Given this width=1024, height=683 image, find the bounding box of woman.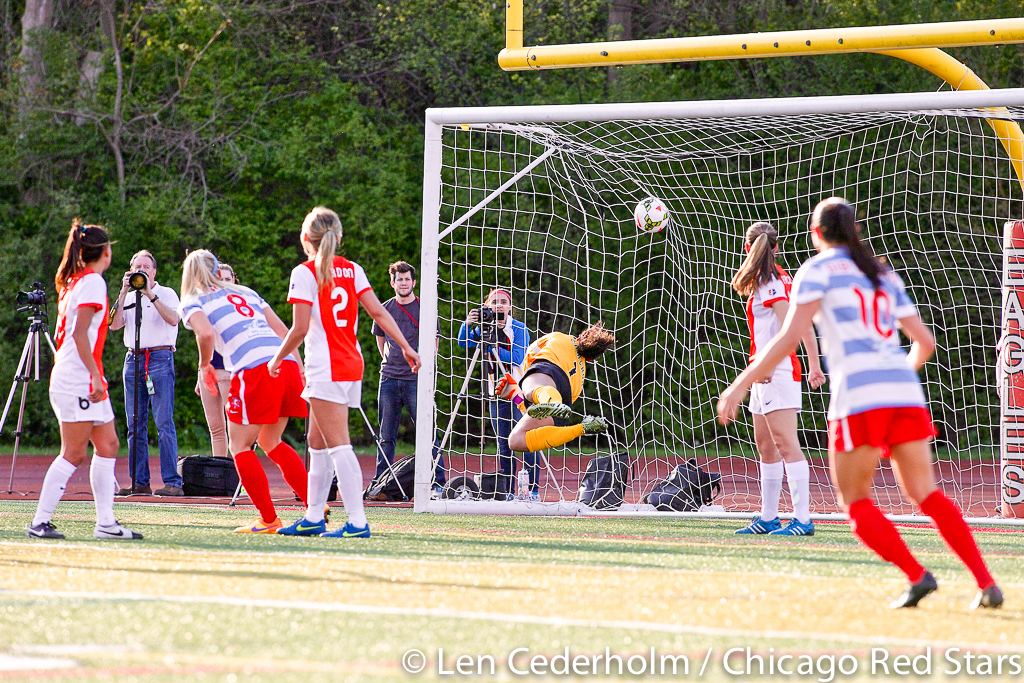
rect(724, 217, 824, 534).
